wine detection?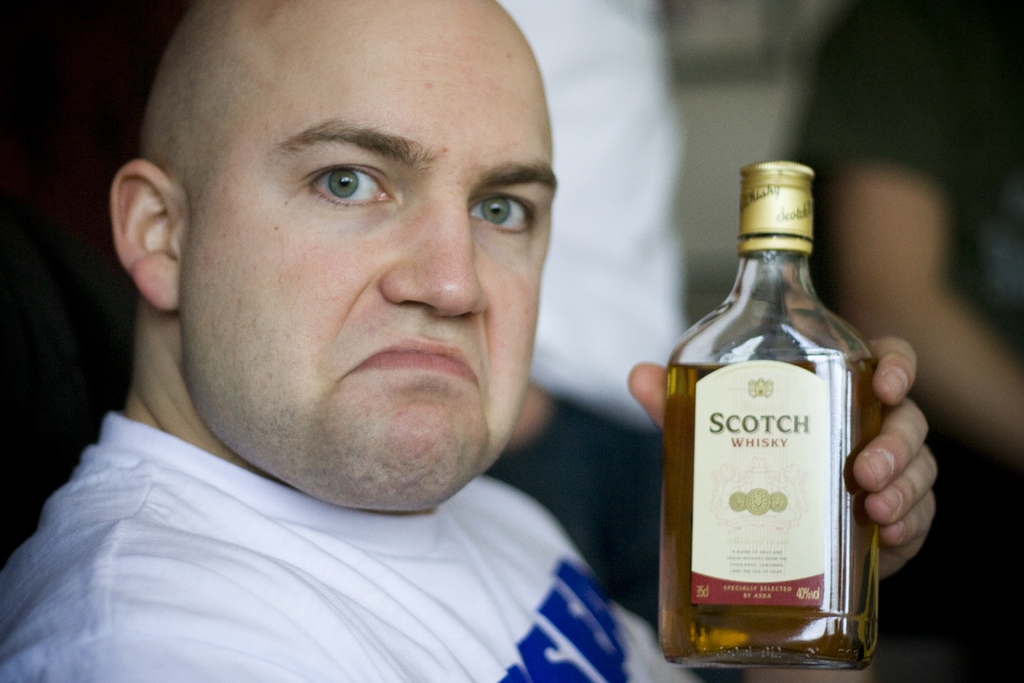
650:153:895:672
